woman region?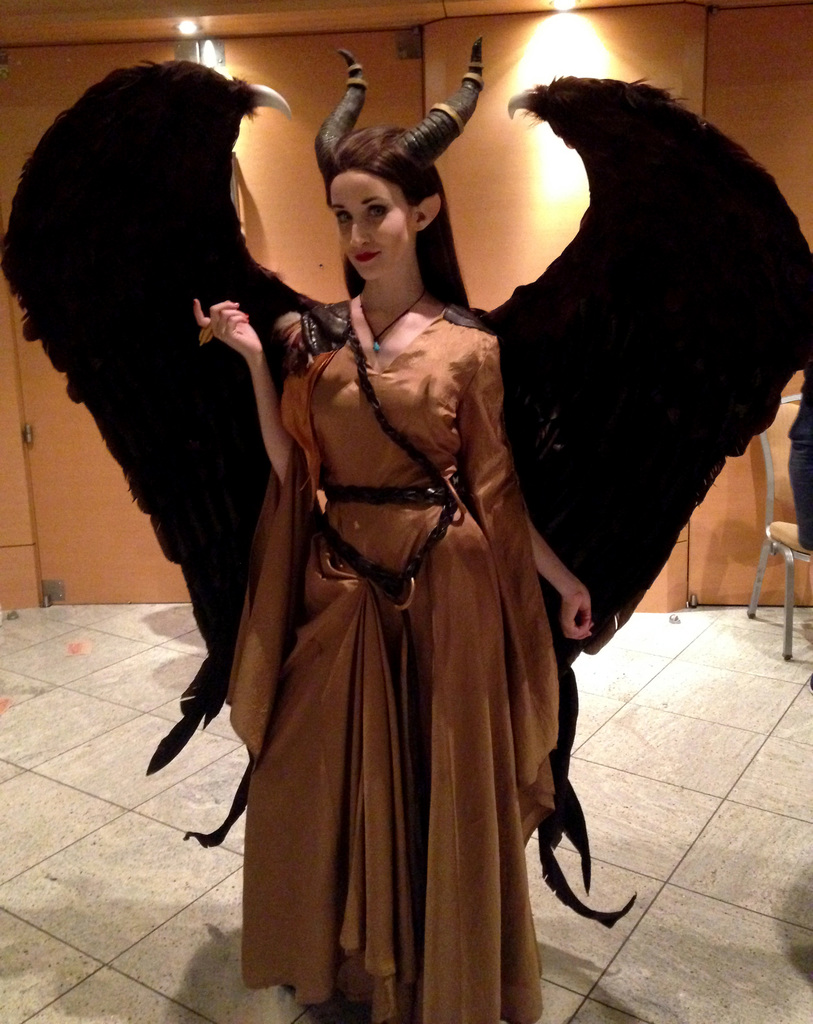
[left=221, top=38, right=597, bottom=1023]
